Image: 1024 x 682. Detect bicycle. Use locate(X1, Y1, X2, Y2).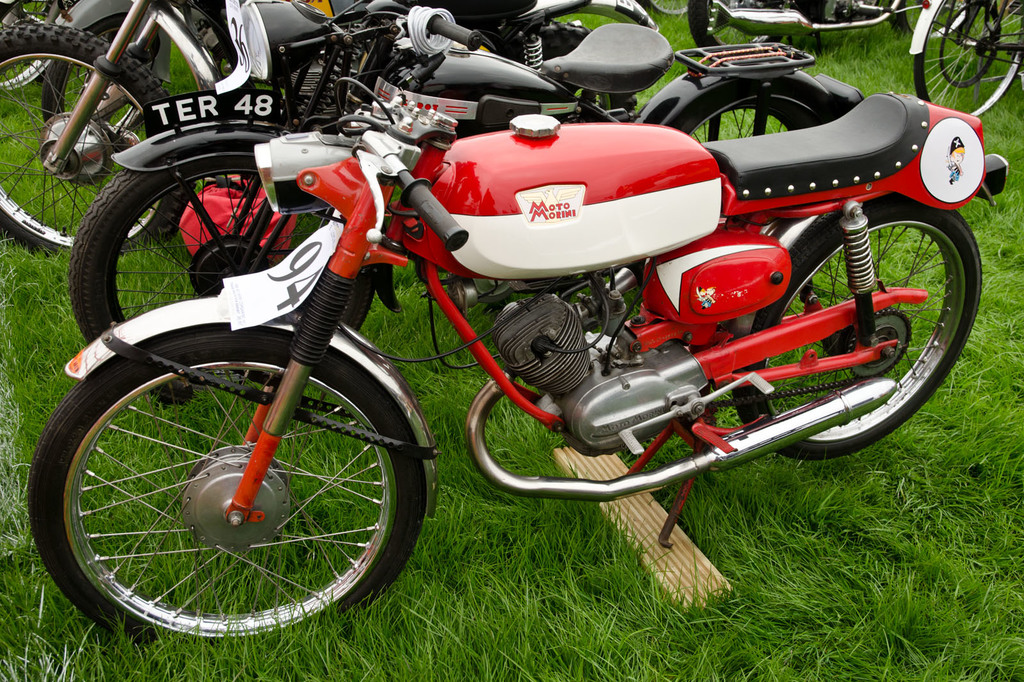
locate(909, 0, 1023, 116).
